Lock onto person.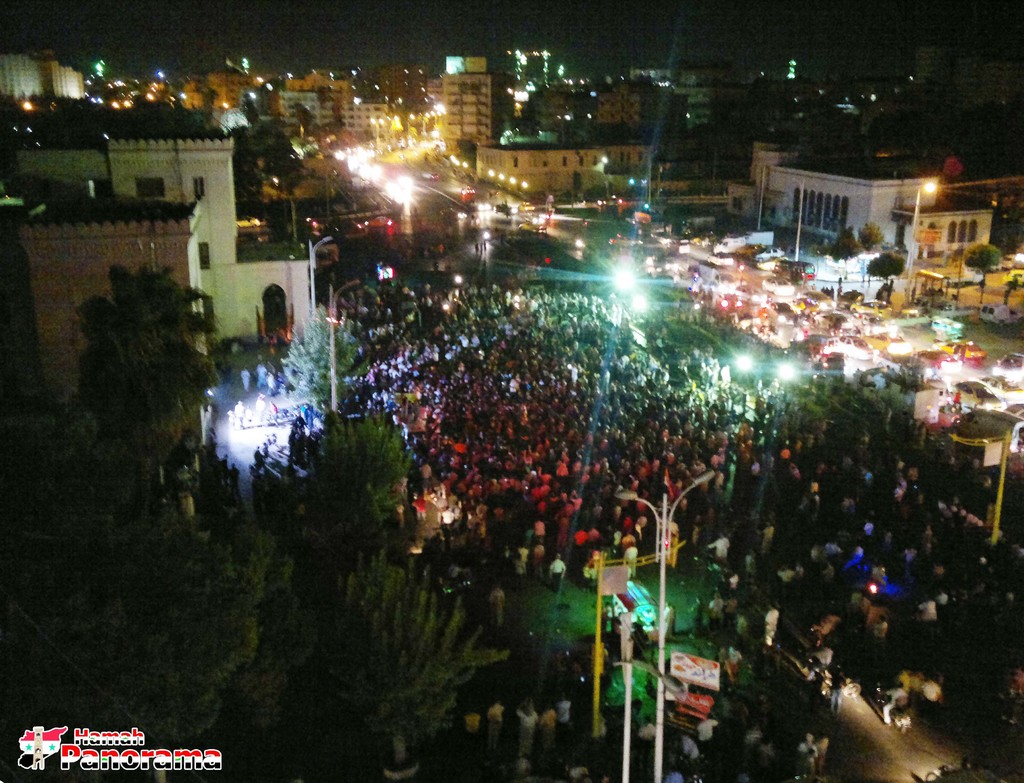
Locked: 539, 705, 556, 761.
